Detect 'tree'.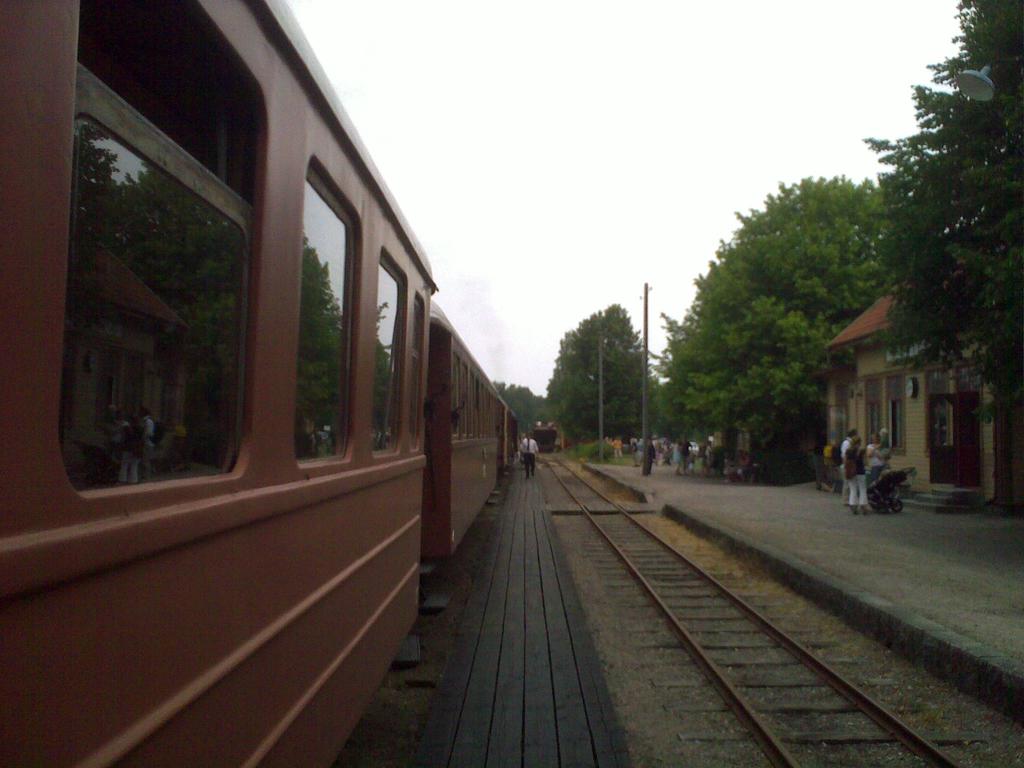
Detected at pyautogui.locateOnScreen(494, 378, 552, 454).
